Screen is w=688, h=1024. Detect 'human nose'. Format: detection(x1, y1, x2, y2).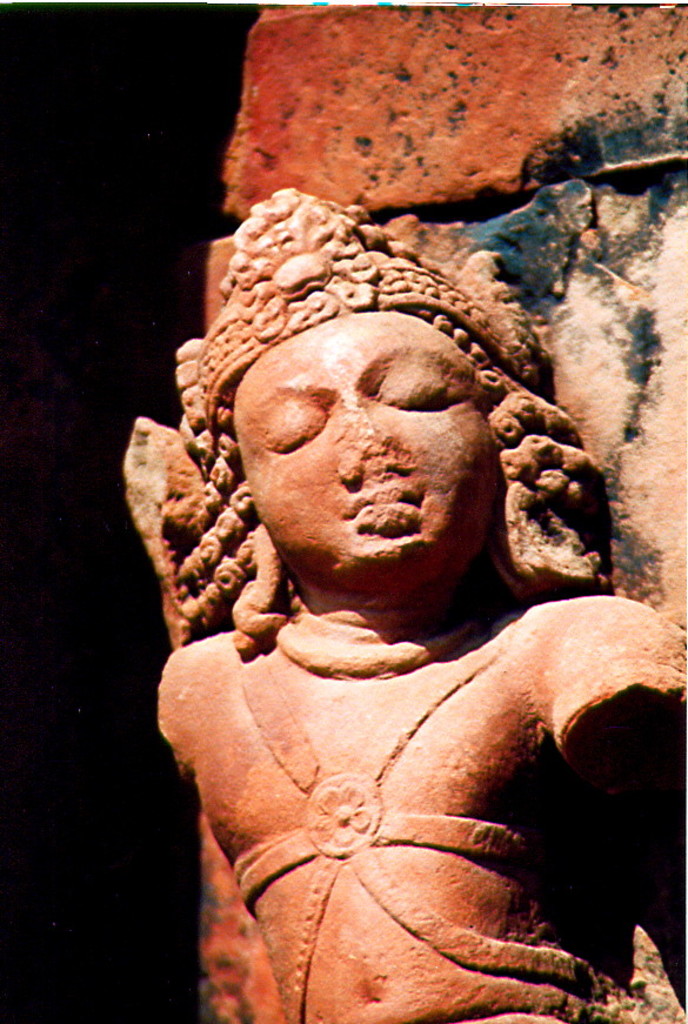
detection(338, 407, 420, 482).
